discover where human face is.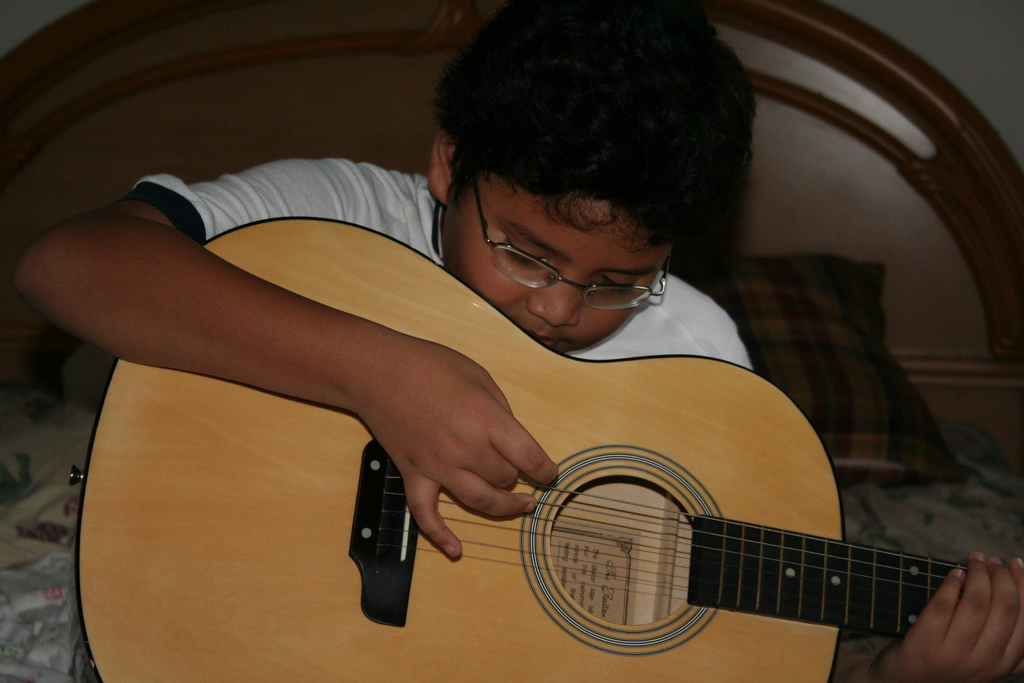
Discovered at x1=444 y1=178 x2=673 y2=352.
